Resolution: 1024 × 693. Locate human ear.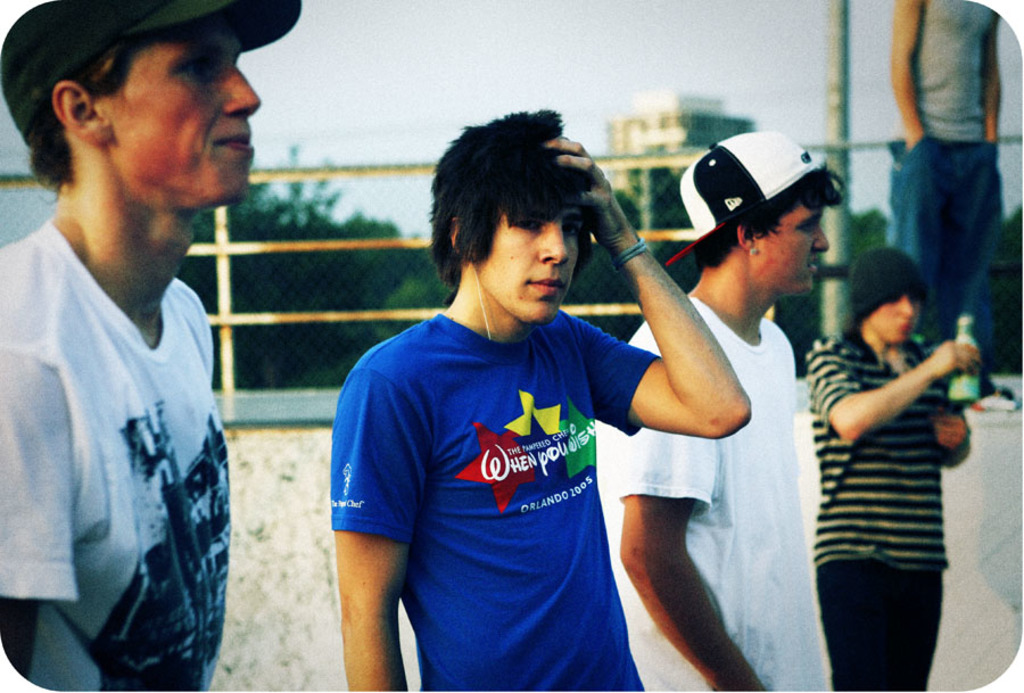
pyautogui.locateOnScreen(51, 80, 115, 146).
